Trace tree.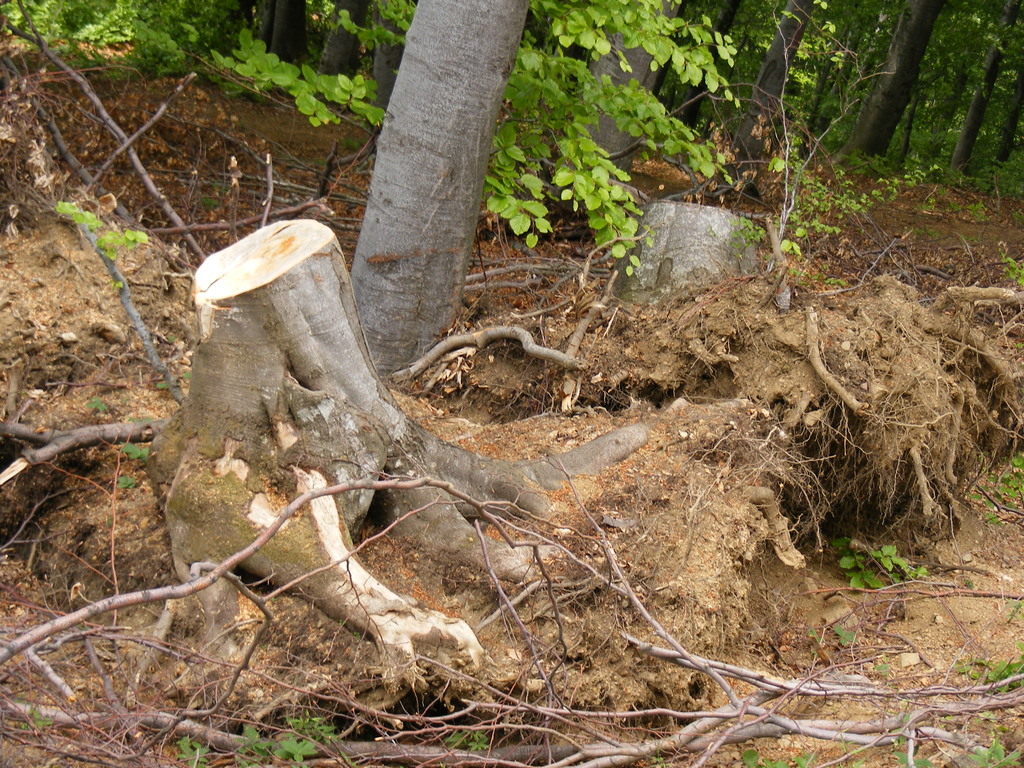
Traced to 348/0/531/375.
